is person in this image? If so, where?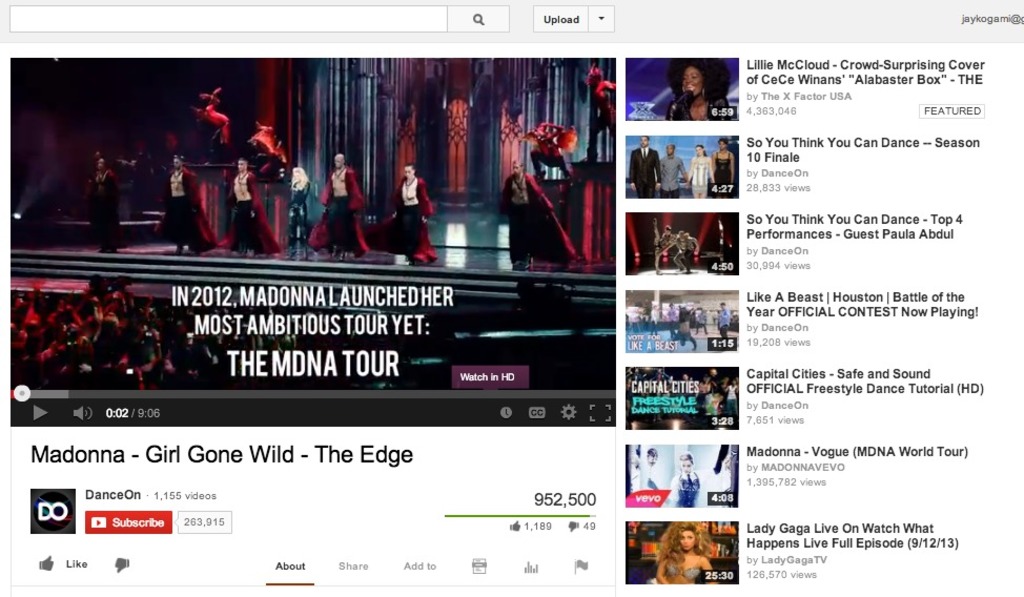
Yes, at <region>621, 129, 663, 200</region>.
